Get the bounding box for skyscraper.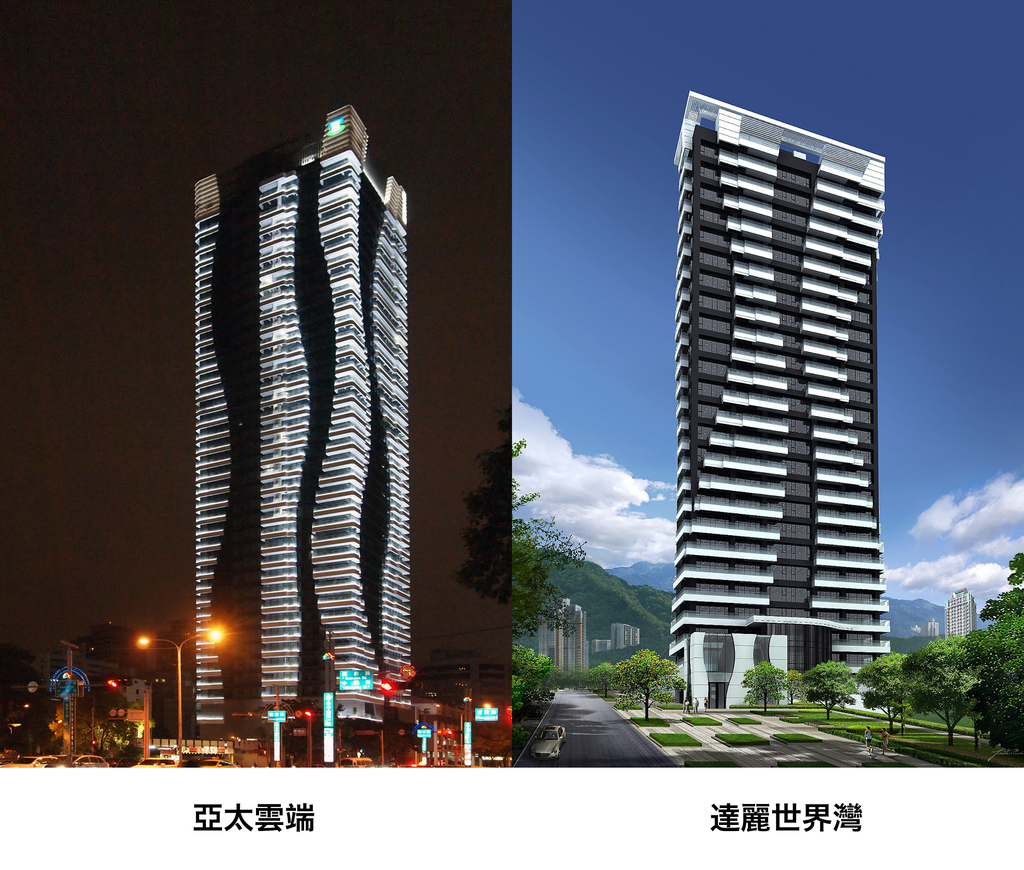
<bbox>589, 619, 646, 661</bbox>.
